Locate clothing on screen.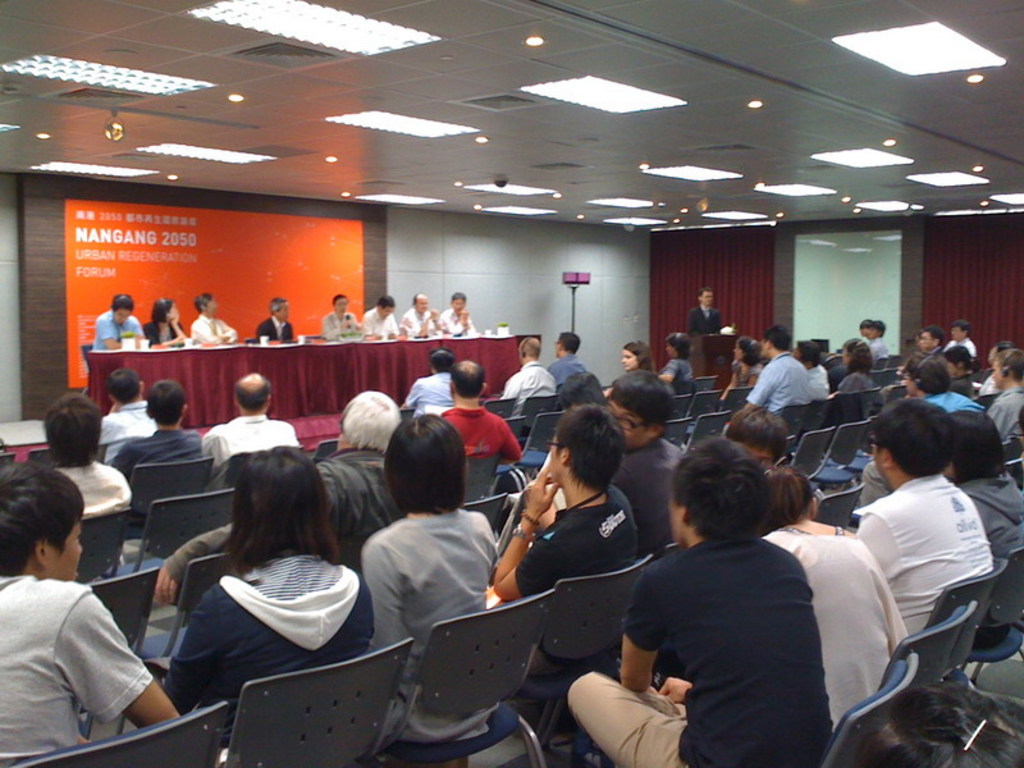
On screen at bbox(660, 351, 703, 387).
